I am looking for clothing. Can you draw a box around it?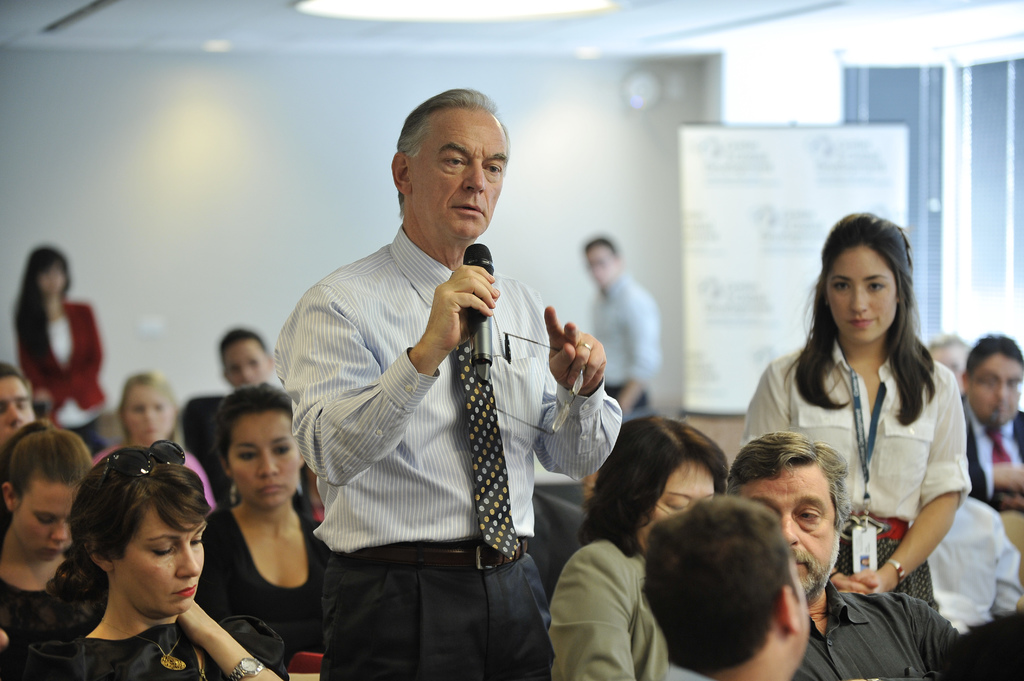
Sure, the bounding box is bbox=[276, 221, 623, 680].
